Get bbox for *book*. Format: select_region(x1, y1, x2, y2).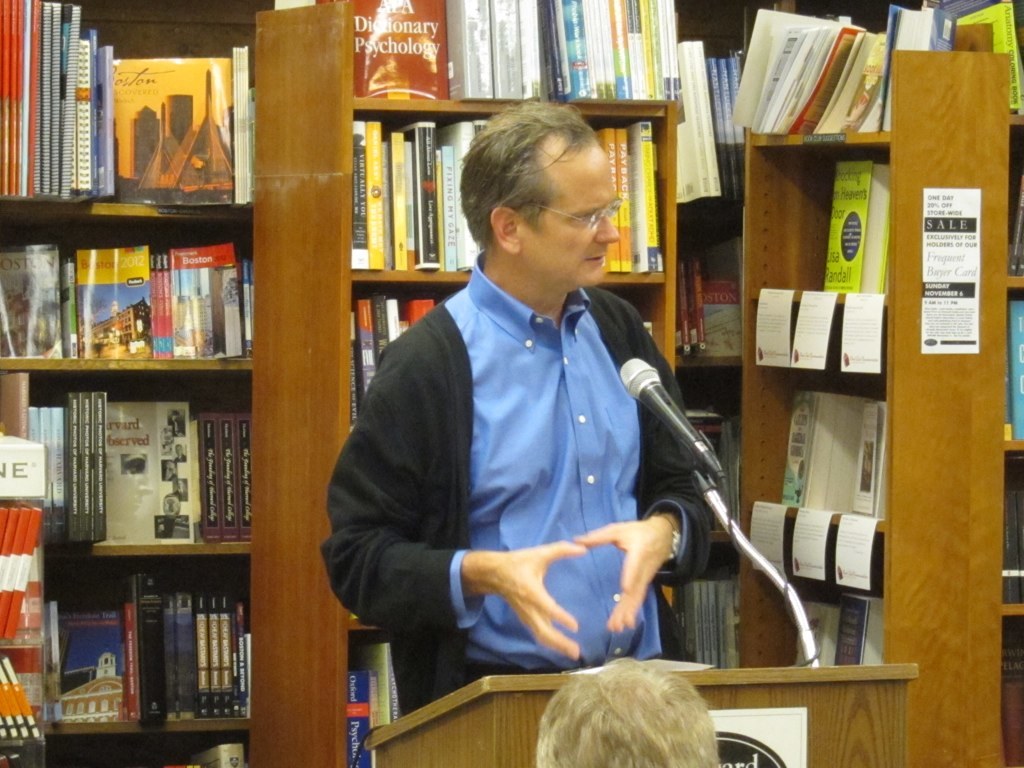
select_region(354, 642, 401, 728).
